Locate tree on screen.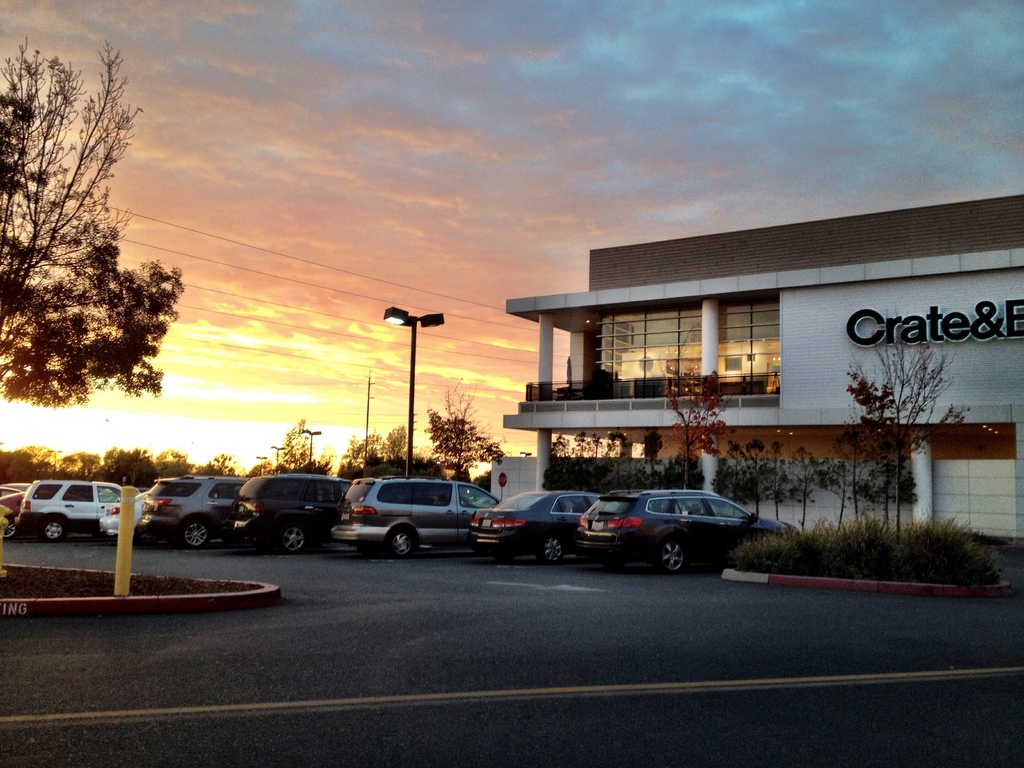
On screen at [424, 396, 511, 501].
